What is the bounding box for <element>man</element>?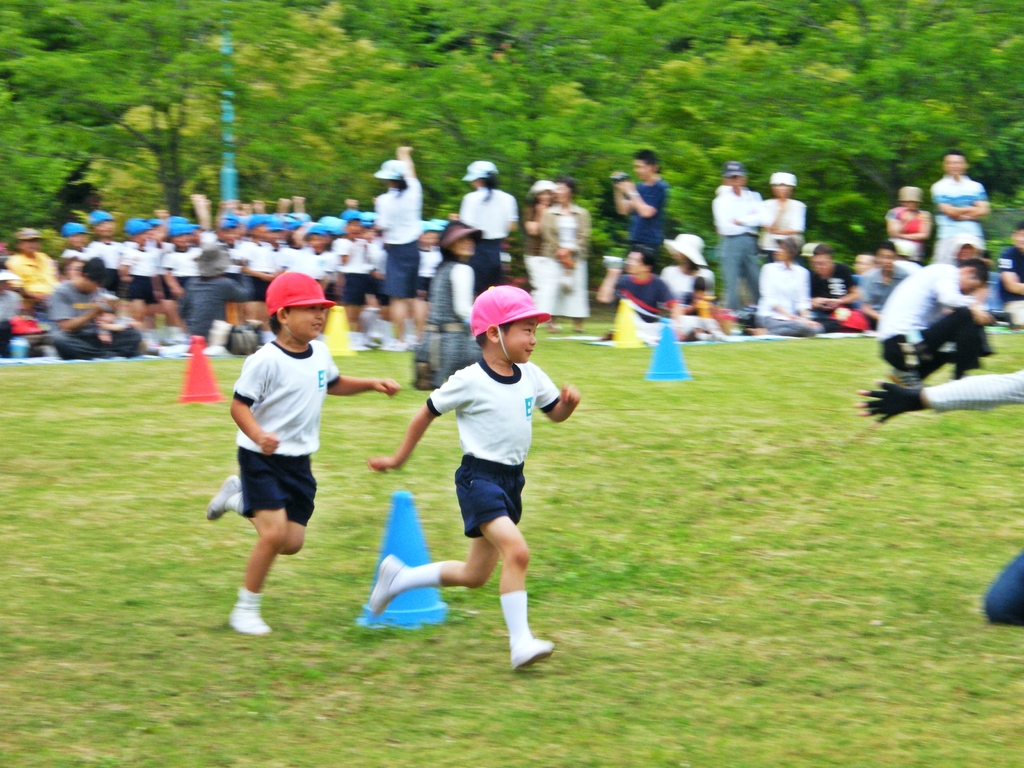
(598, 145, 670, 273).
